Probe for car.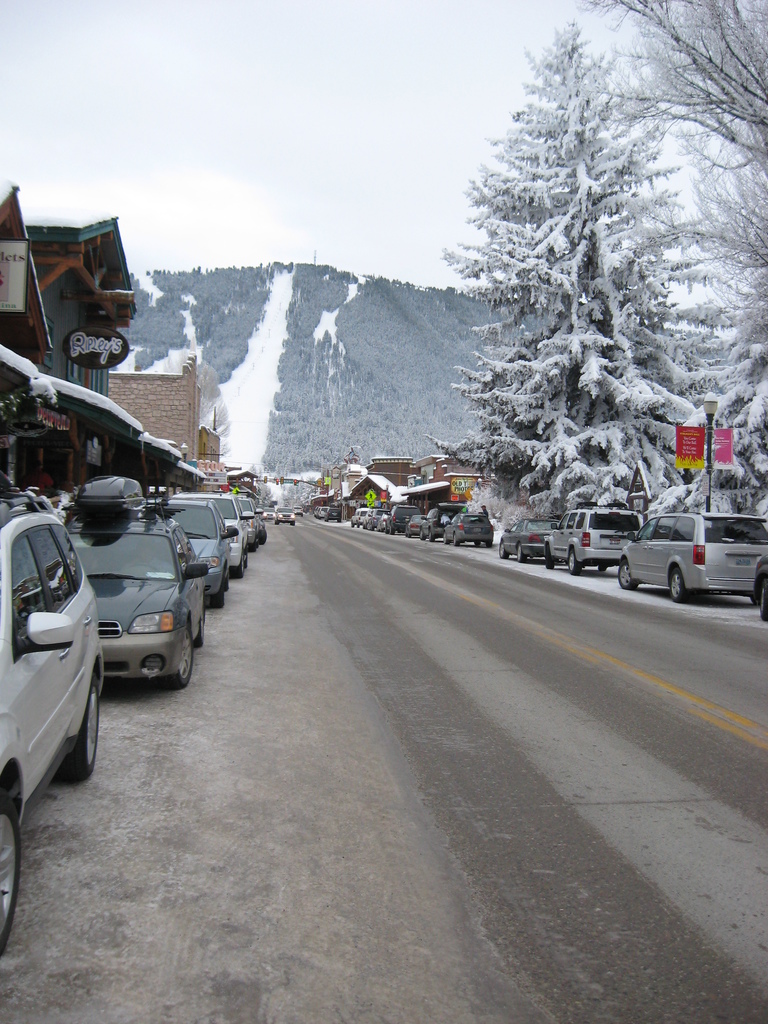
Probe result: left=0, top=488, right=109, bottom=963.
